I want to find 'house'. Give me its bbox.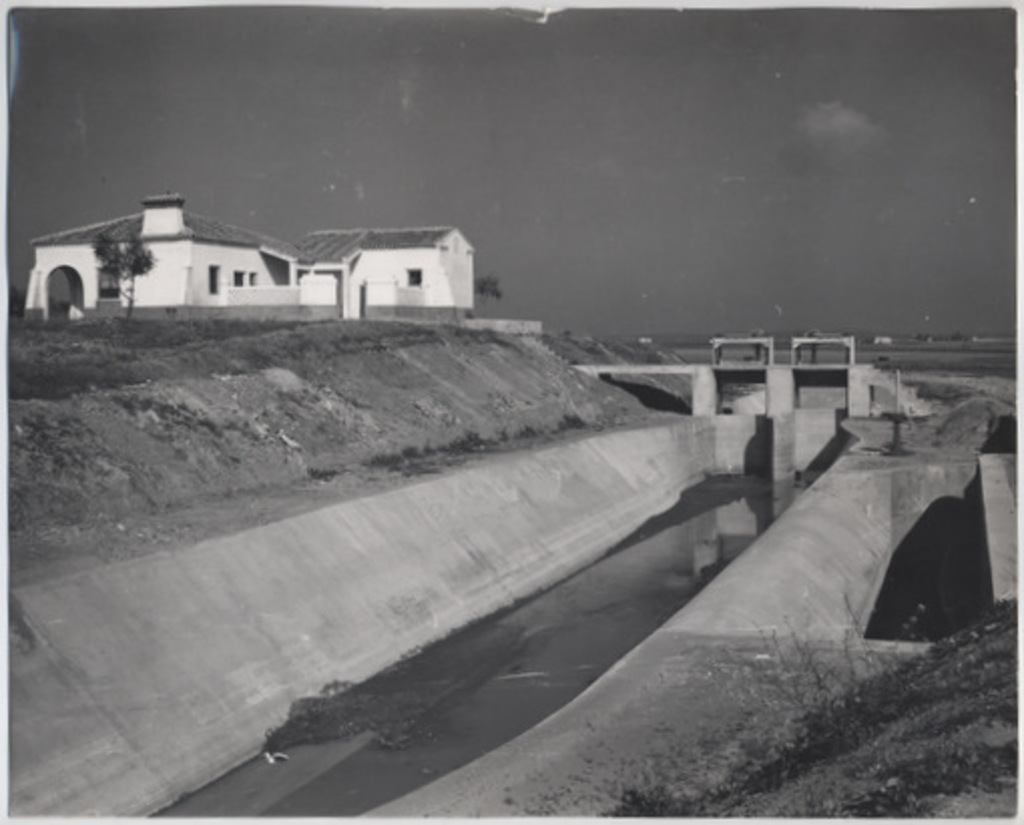
crop(713, 313, 767, 349).
